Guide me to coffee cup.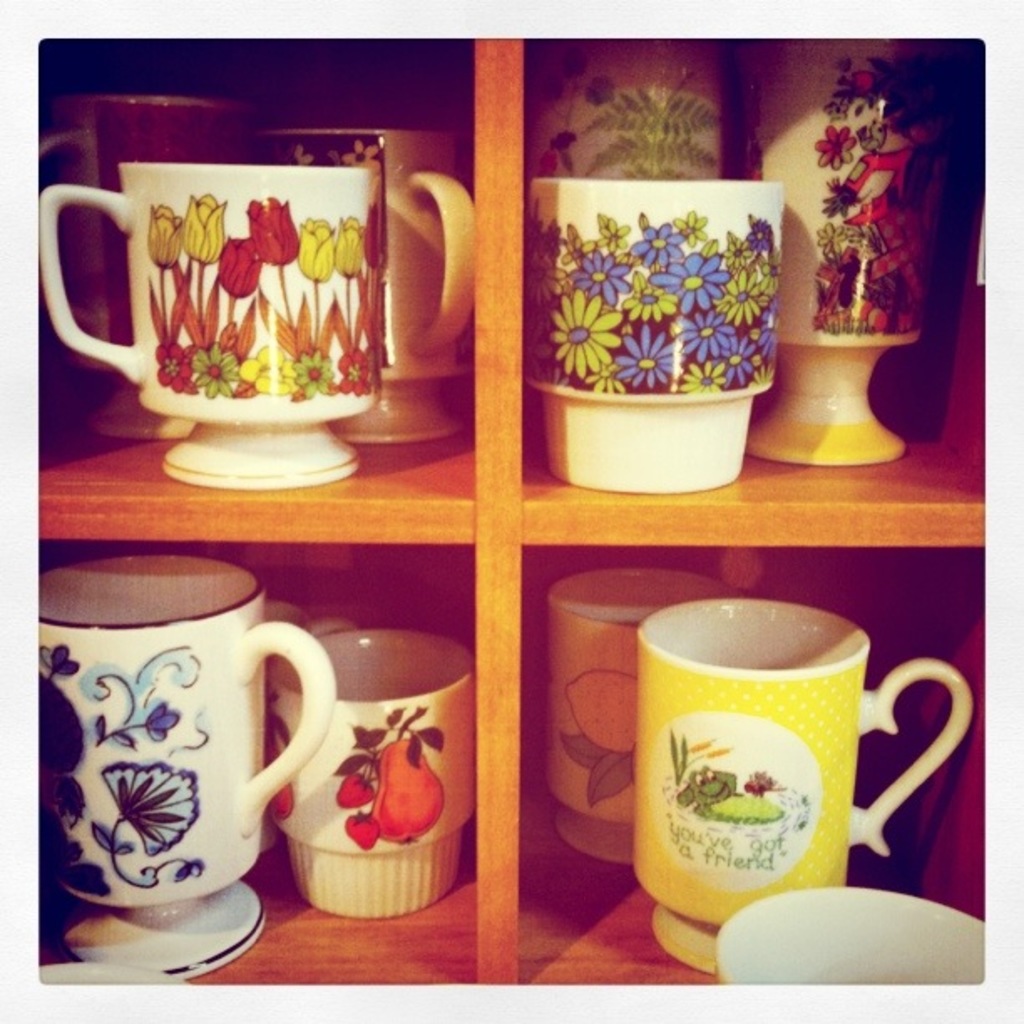
Guidance: pyautogui.locateOnScreen(35, 99, 263, 442).
